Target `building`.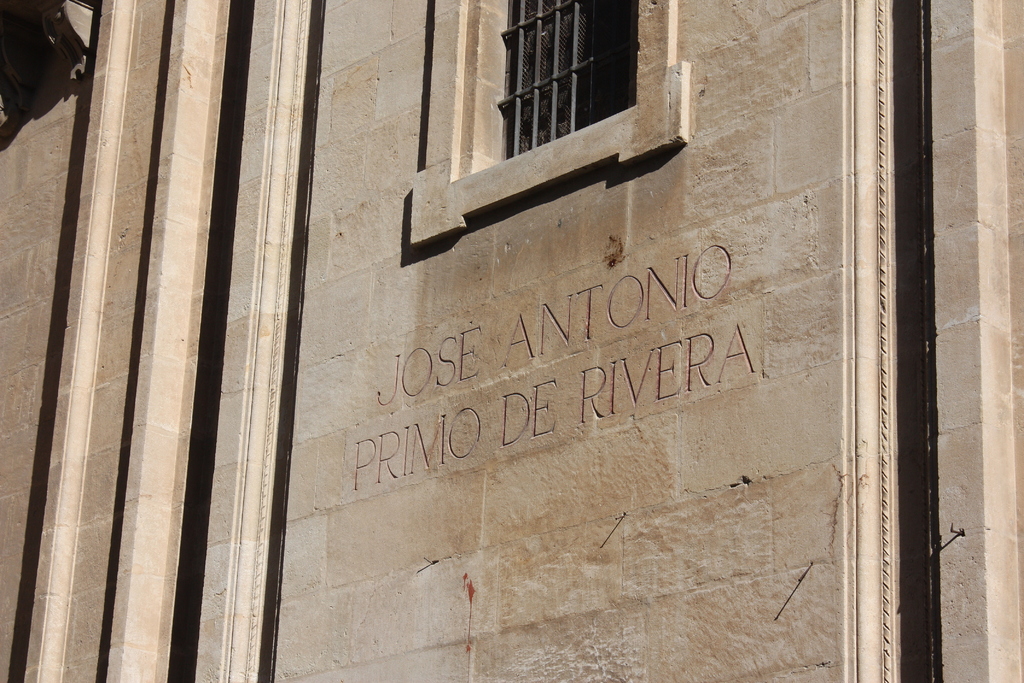
Target region: locate(0, 0, 1023, 682).
